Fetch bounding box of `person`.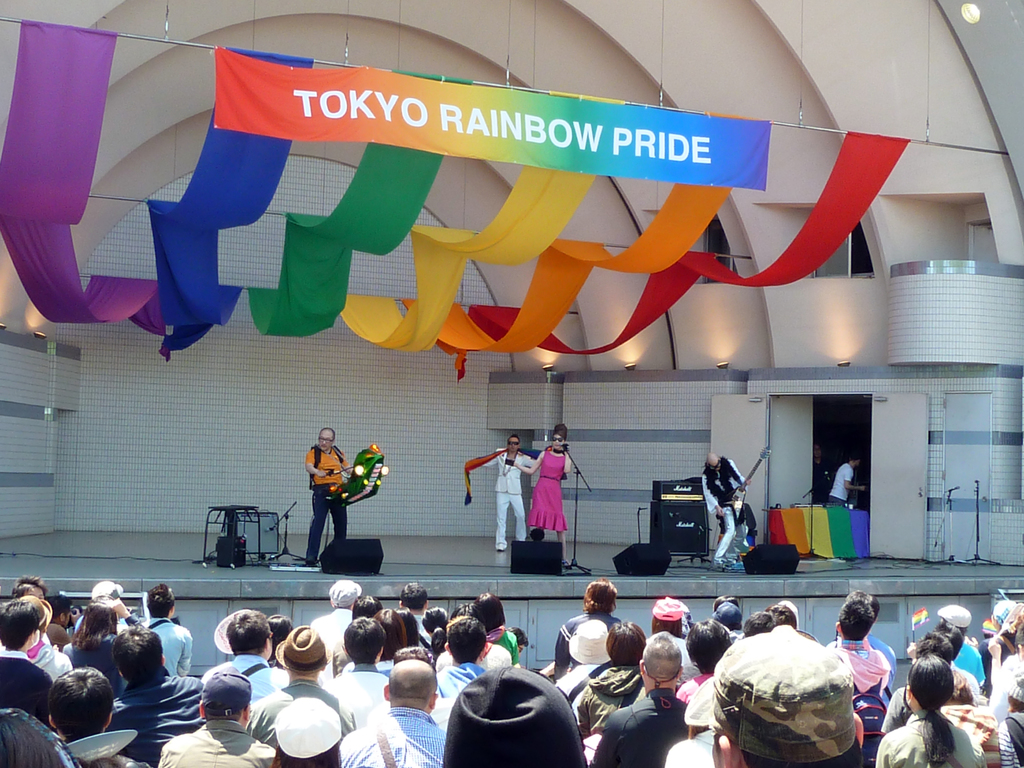
Bbox: {"left": 826, "top": 454, "right": 867, "bottom": 506}.
